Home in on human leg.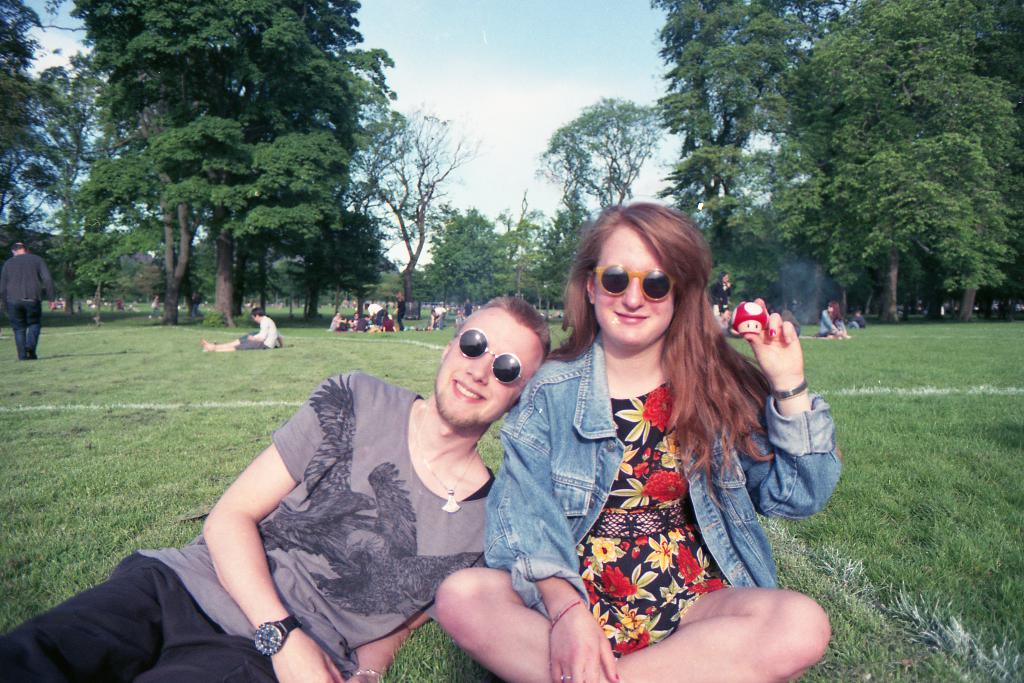
Homed in at (x1=20, y1=304, x2=43, y2=364).
